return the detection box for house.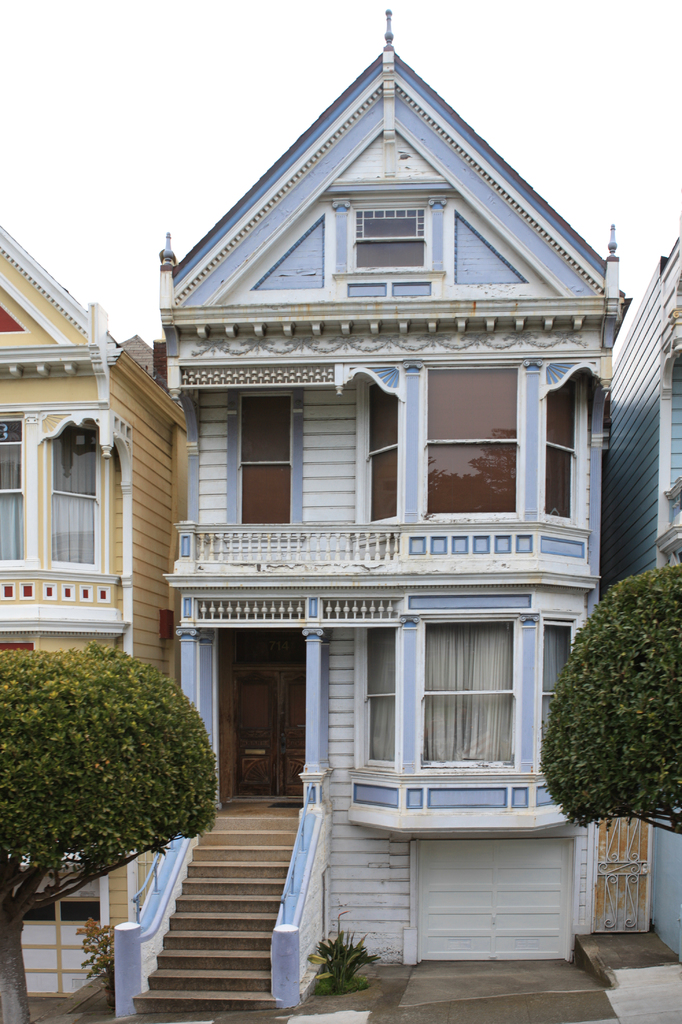
region(0, 218, 193, 1019).
